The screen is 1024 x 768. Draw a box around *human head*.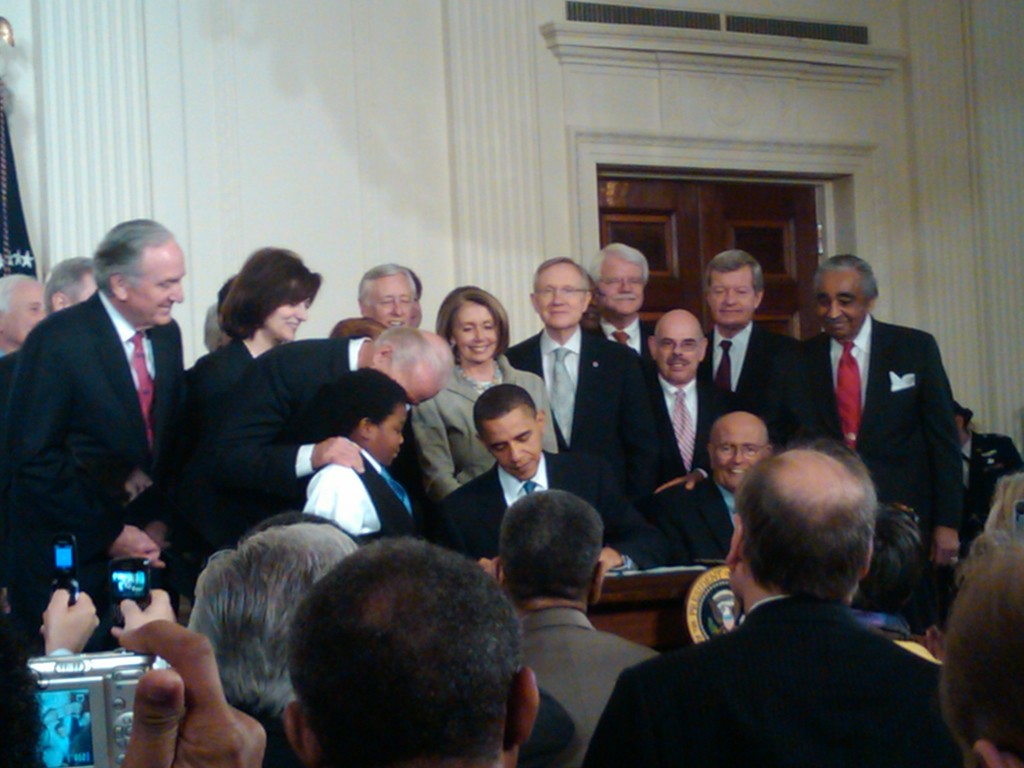
(left=283, top=537, right=541, bottom=767).
